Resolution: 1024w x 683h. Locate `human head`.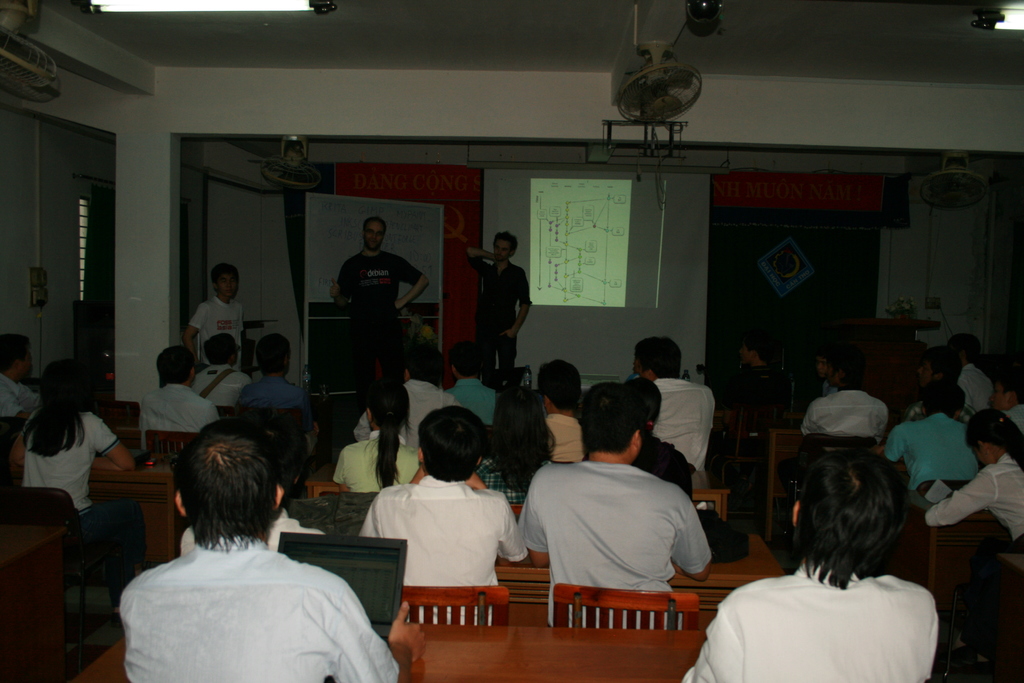
bbox(493, 390, 547, 449).
